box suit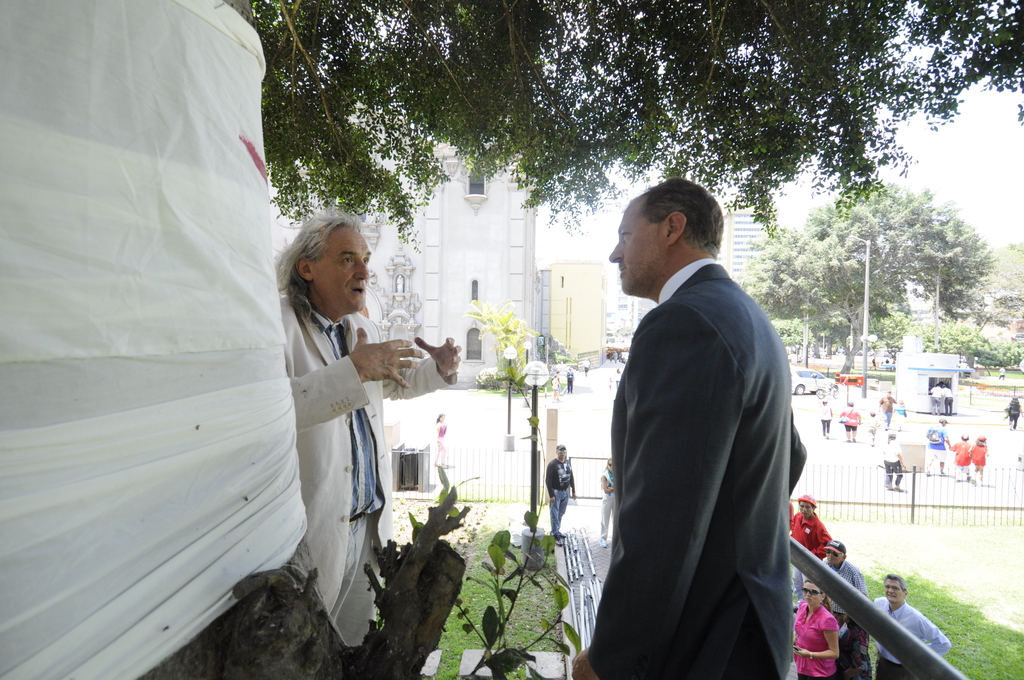
locate(279, 296, 460, 644)
